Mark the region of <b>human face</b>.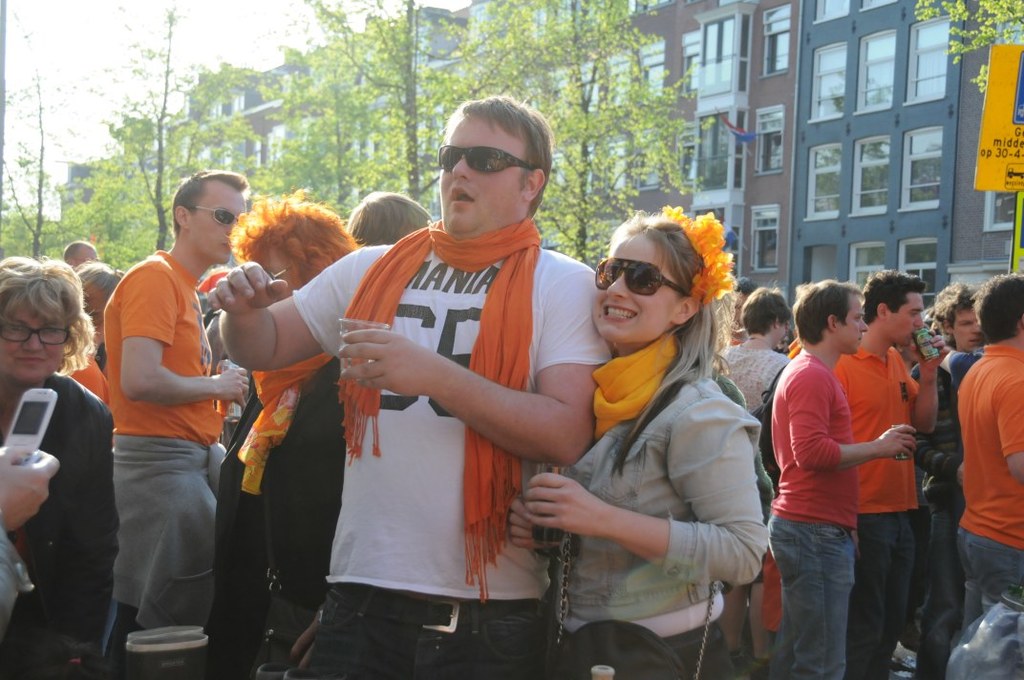
Region: box(889, 287, 922, 347).
